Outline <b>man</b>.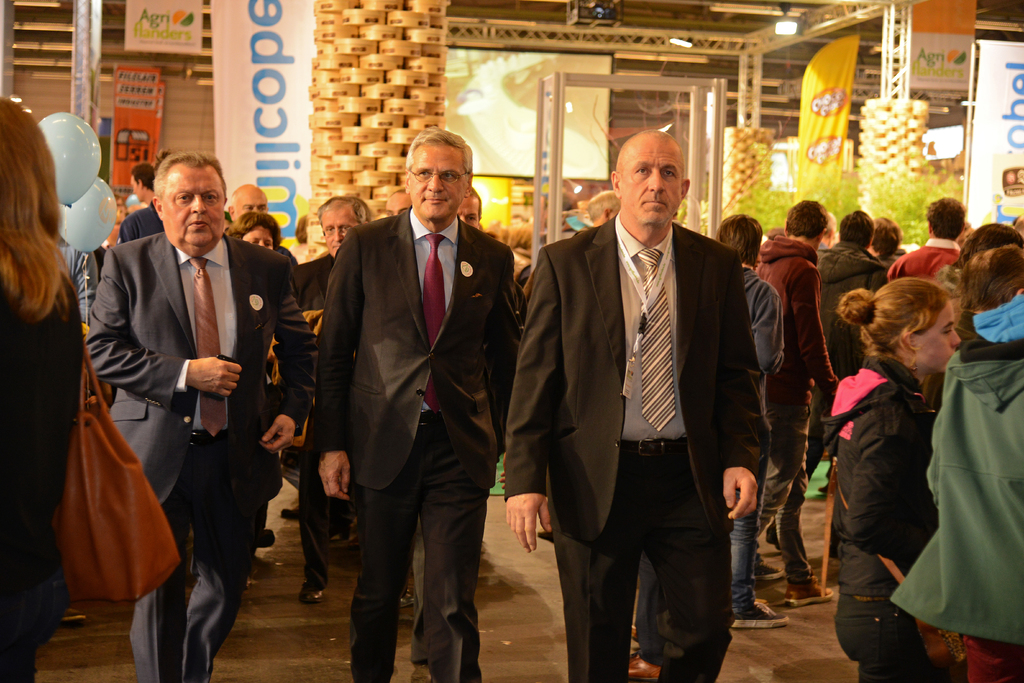
Outline: left=319, top=123, right=518, bottom=682.
